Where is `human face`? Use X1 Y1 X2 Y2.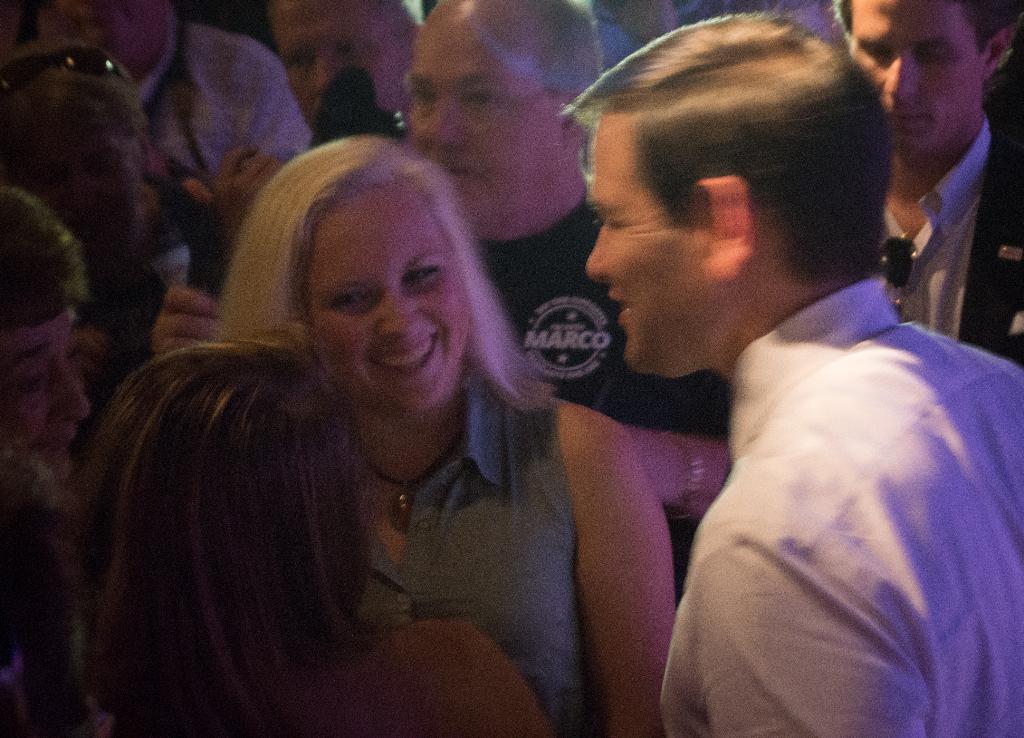
311 184 474 416.
